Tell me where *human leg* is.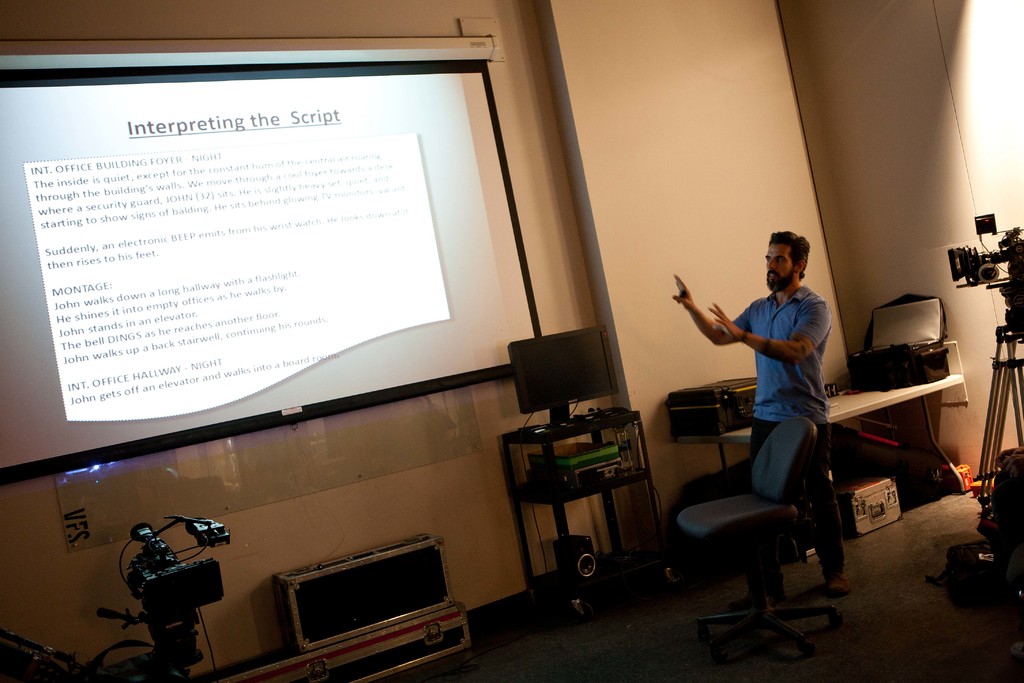
*human leg* is at <region>739, 432, 779, 614</region>.
